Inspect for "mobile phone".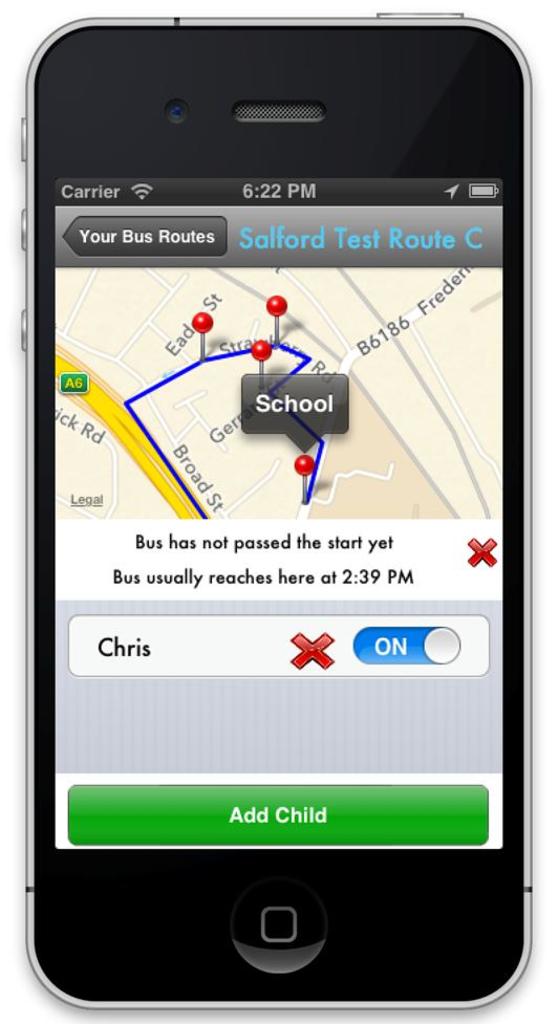
Inspection: locate(0, 9, 551, 1023).
